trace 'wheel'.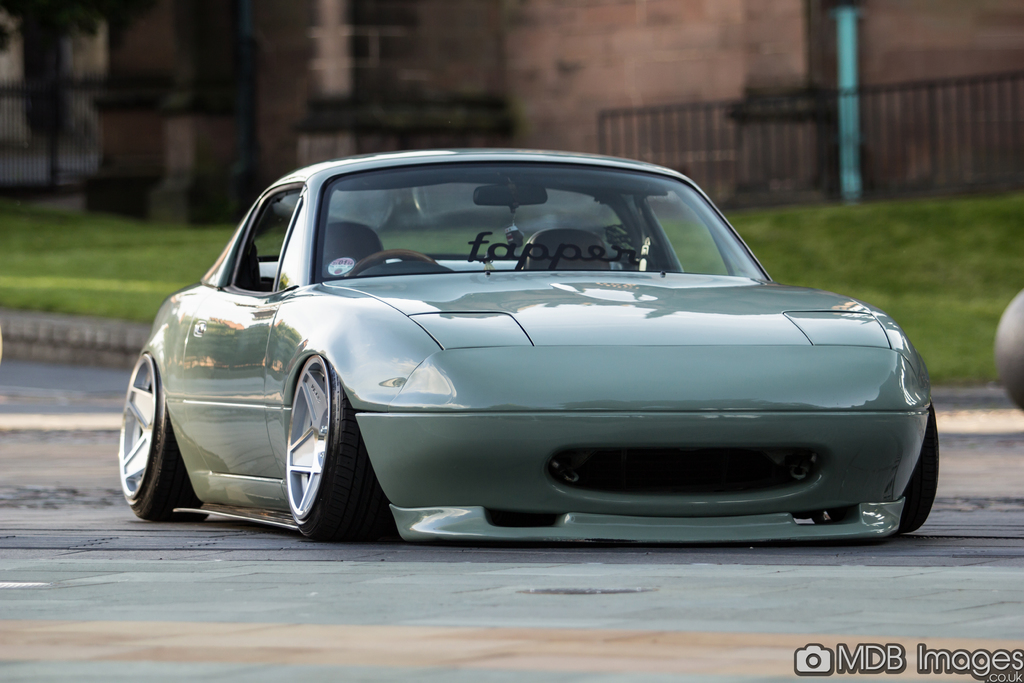
Traced to pyautogui.locateOnScreen(117, 352, 207, 521).
